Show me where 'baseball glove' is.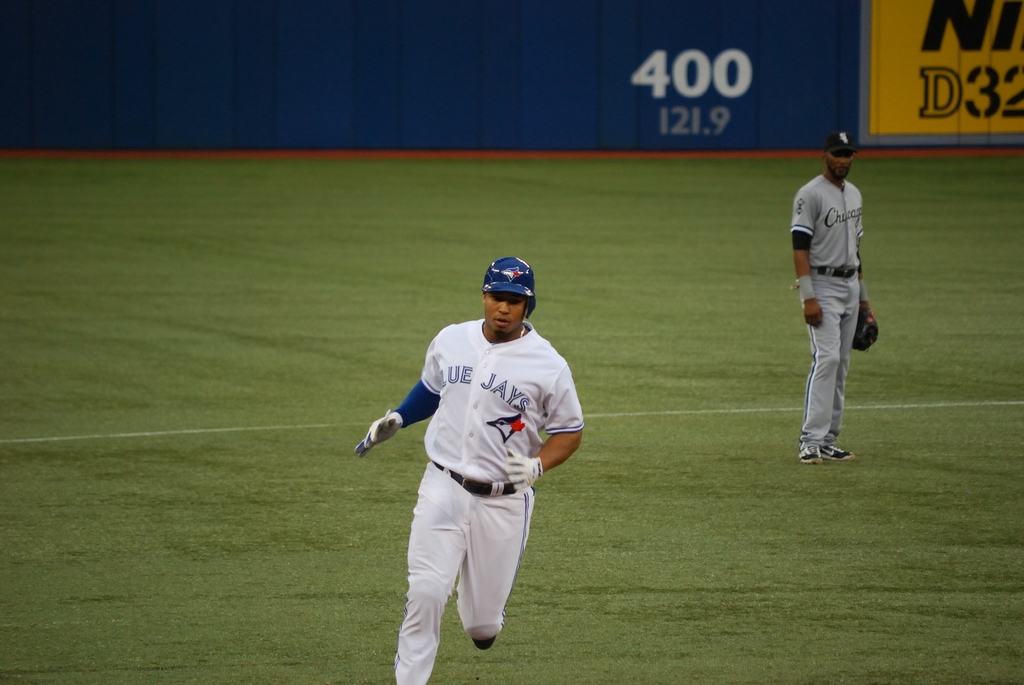
'baseball glove' is at Rect(357, 411, 407, 455).
